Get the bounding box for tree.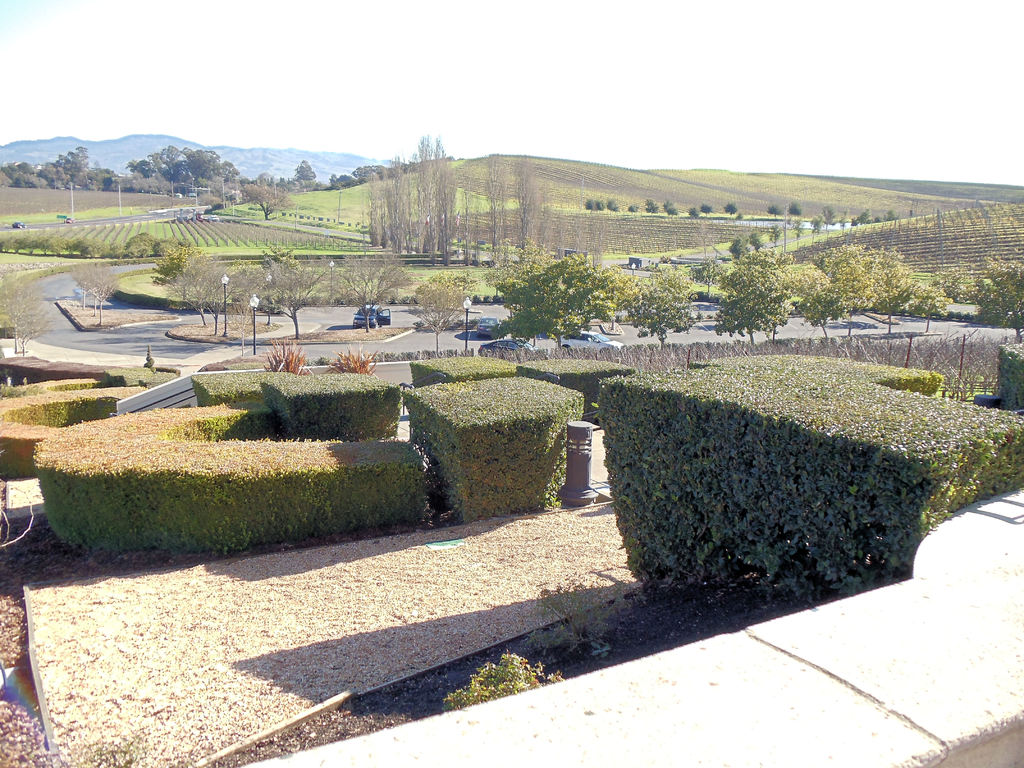
bbox(664, 198, 671, 212).
